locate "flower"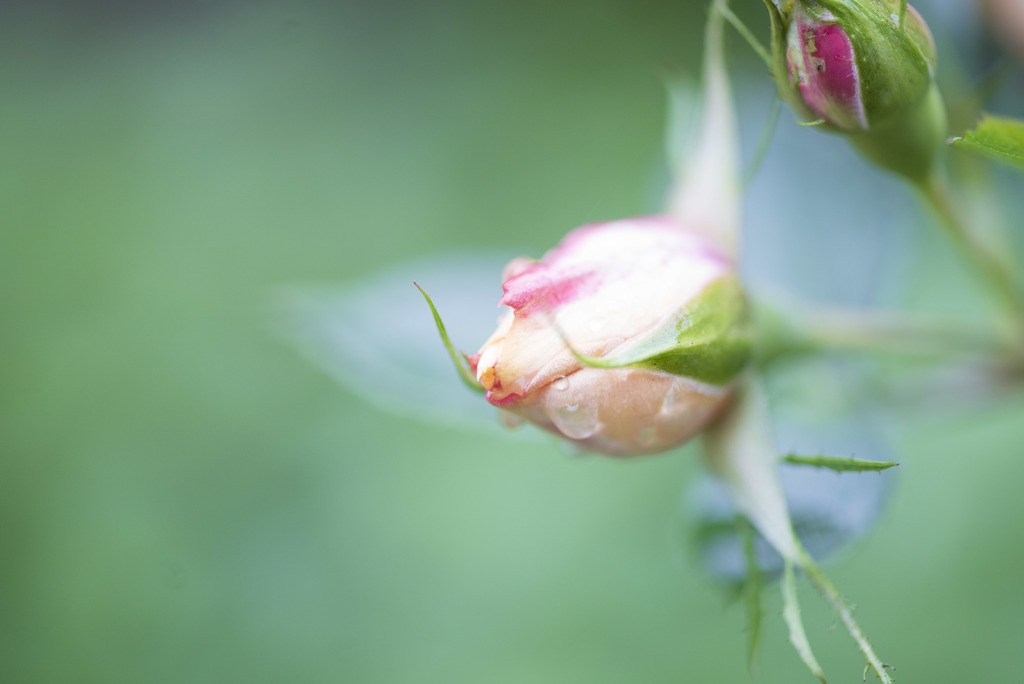
BBox(444, 217, 800, 473)
